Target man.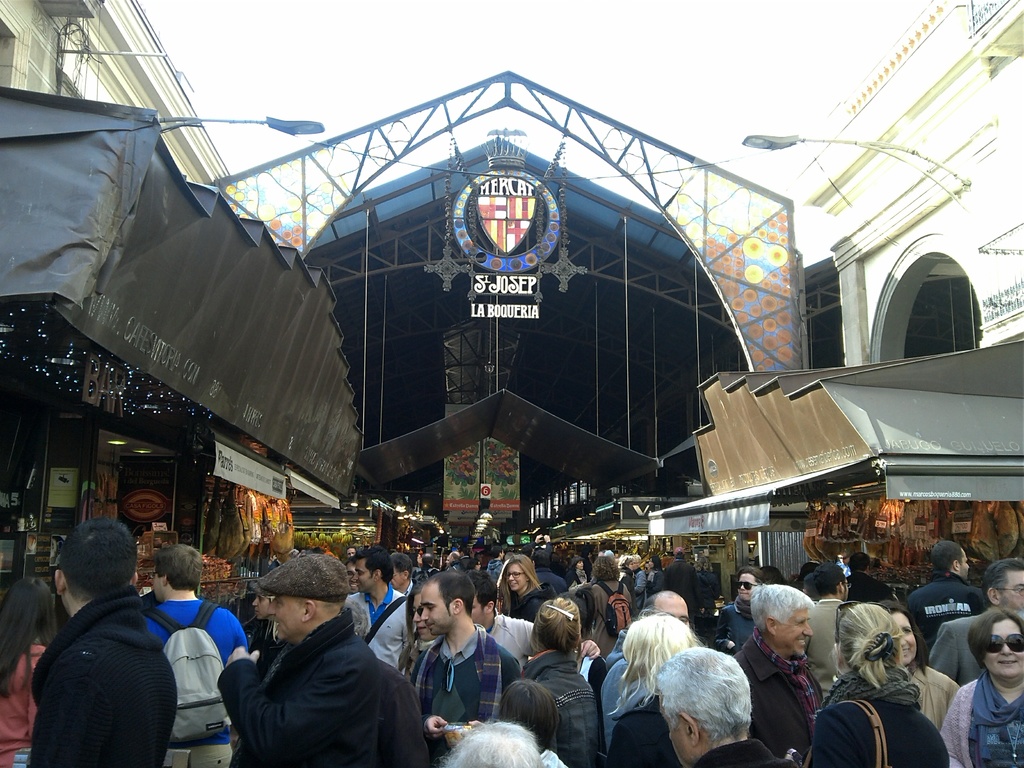
Target region: [600,588,692,755].
